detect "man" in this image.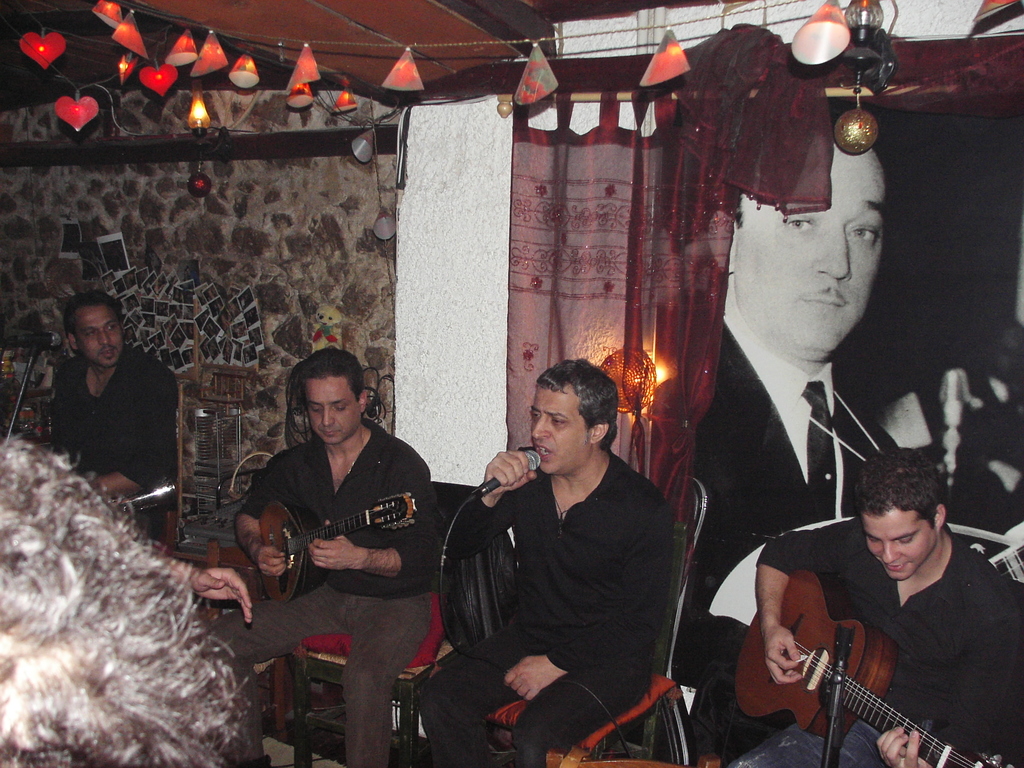
Detection: select_region(990, 326, 1023, 385).
